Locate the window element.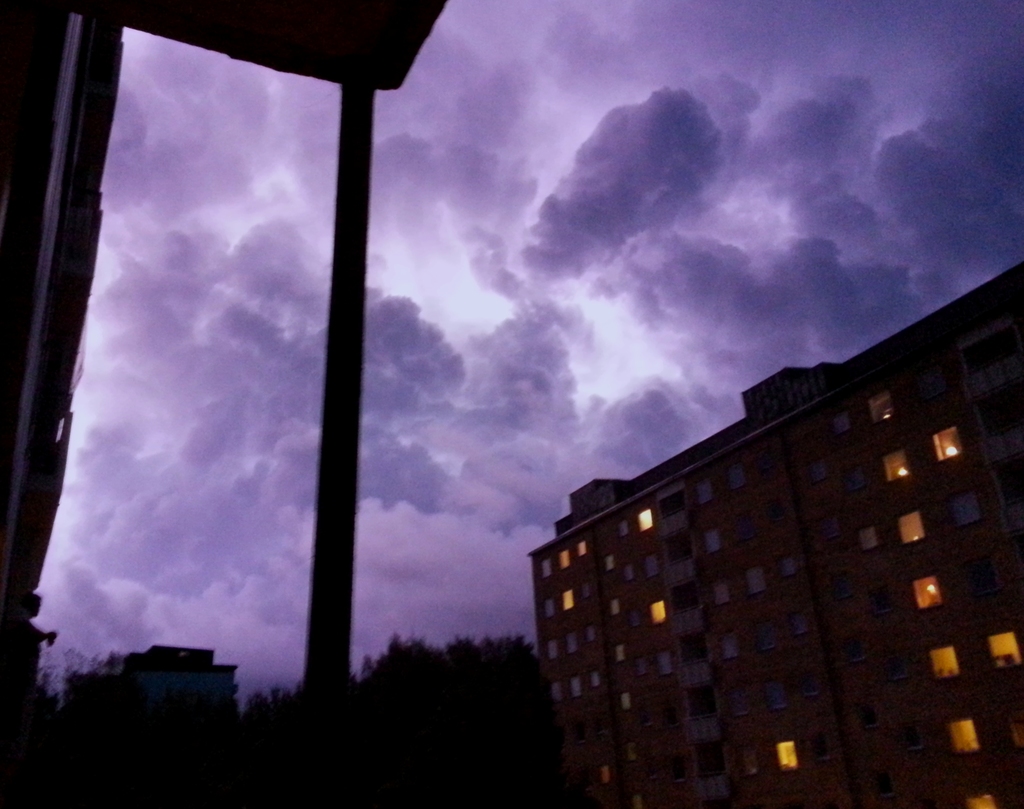
Element bbox: bbox(726, 460, 745, 495).
